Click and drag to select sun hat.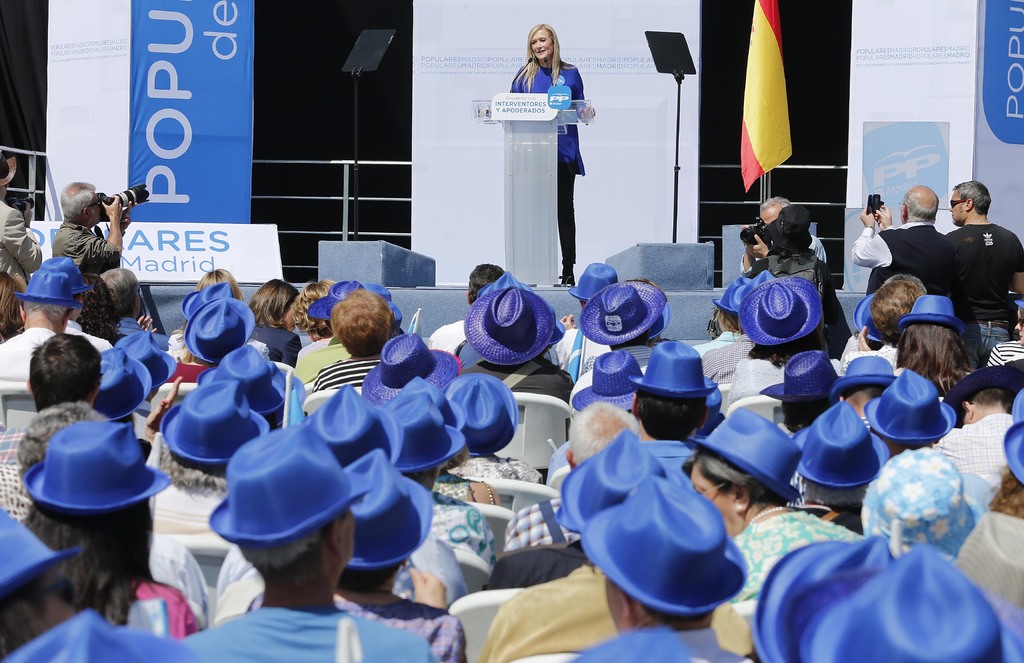
Selection: BBox(737, 276, 820, 345).
